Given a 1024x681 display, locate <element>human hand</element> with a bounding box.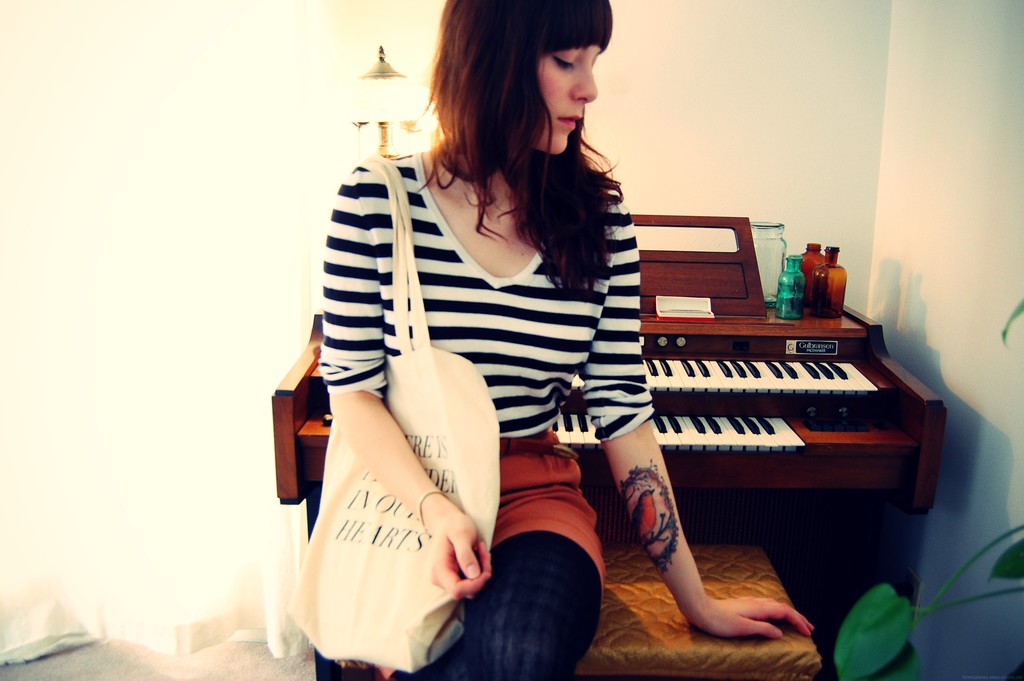
Located: detection(665, 546, 822, 657).
